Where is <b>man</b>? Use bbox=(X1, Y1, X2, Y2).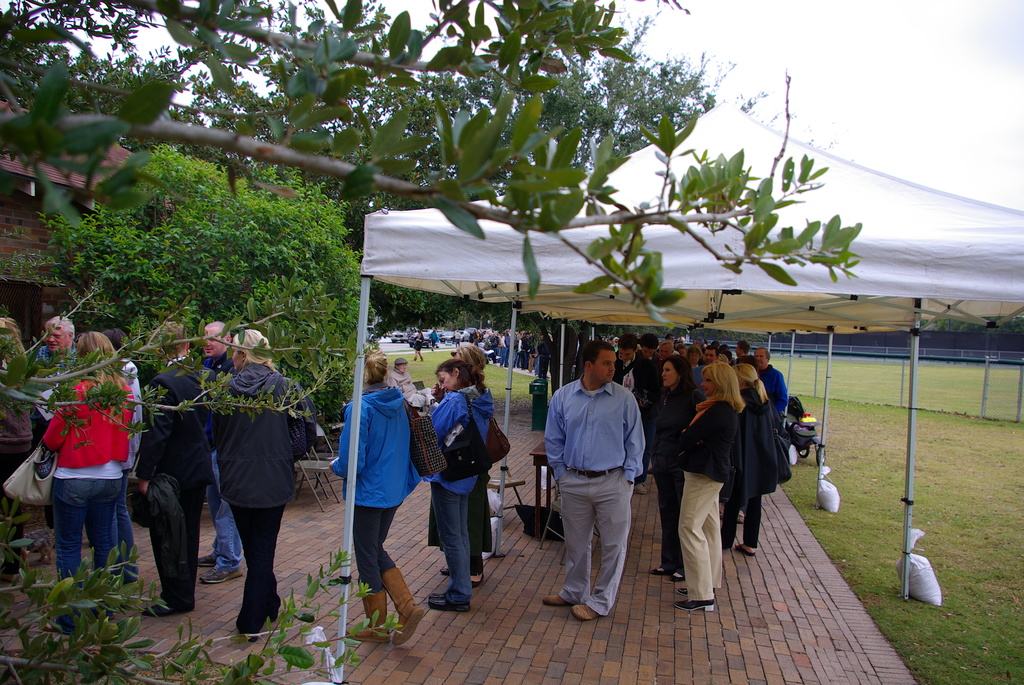
bbox=(41, 312, 79, 373).
